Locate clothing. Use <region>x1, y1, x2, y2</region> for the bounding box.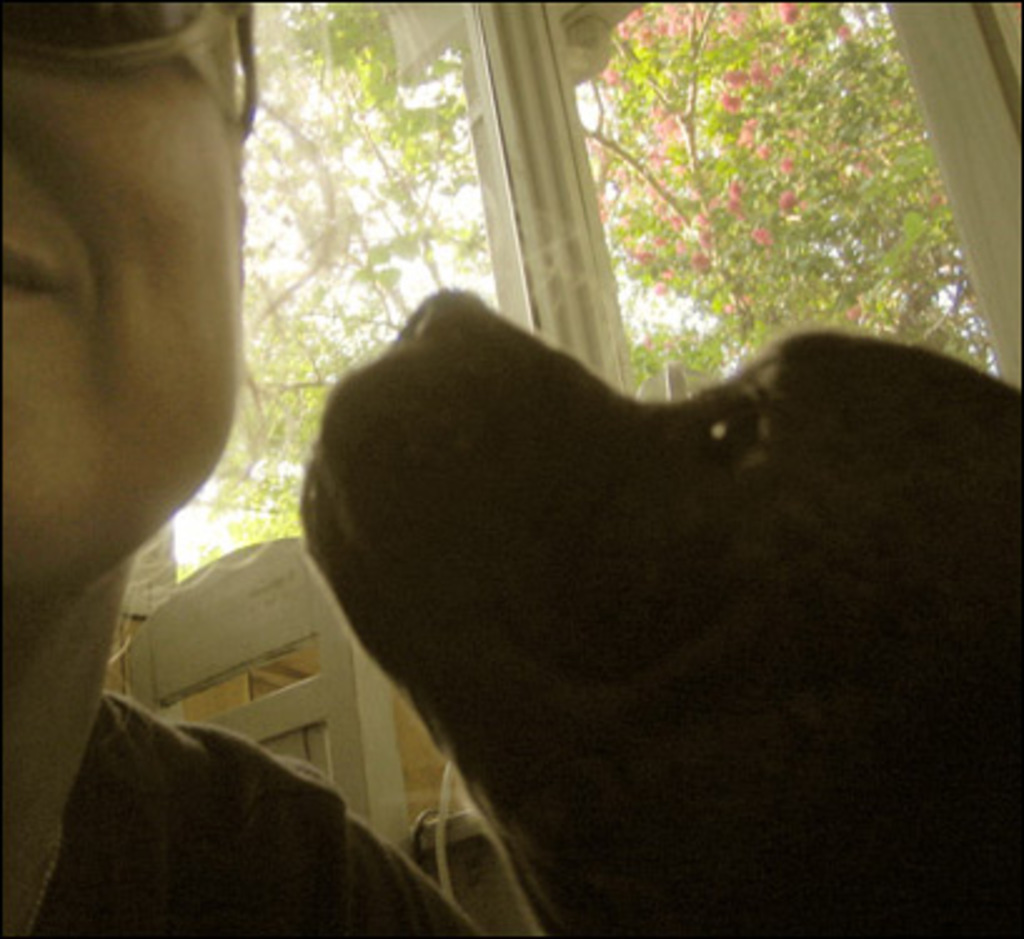
<region>0, 684, 473, 936</region>.
